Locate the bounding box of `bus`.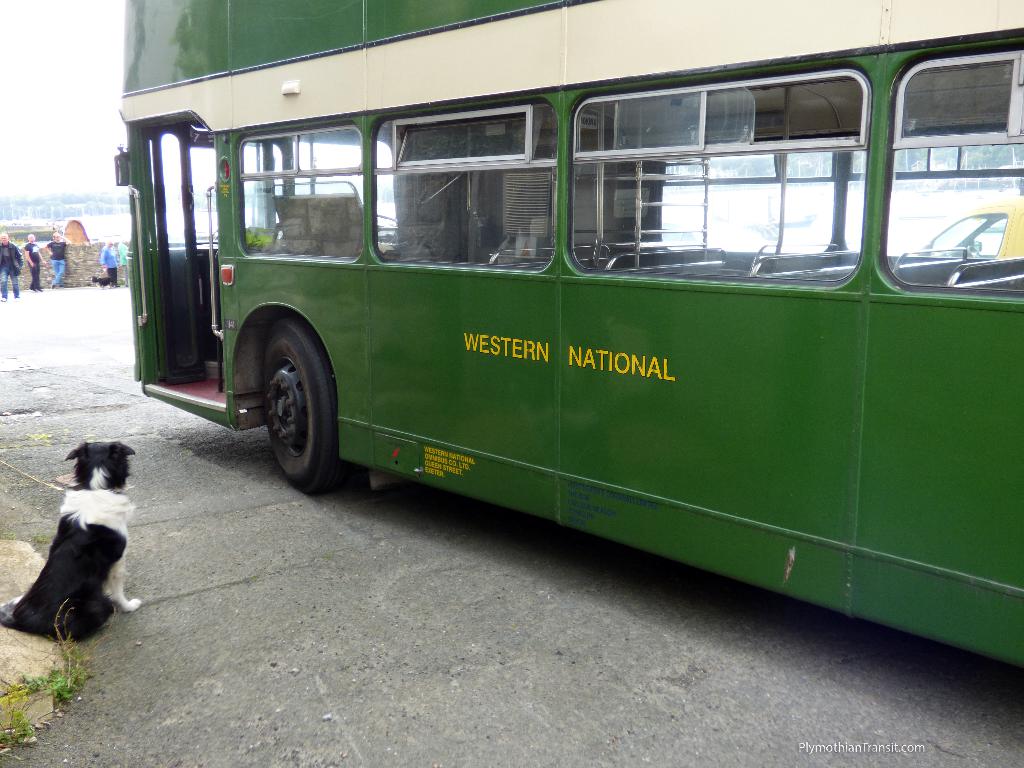
Bounding box: pyautogui.locateOnScreen(109, 0, 1023, 668).
